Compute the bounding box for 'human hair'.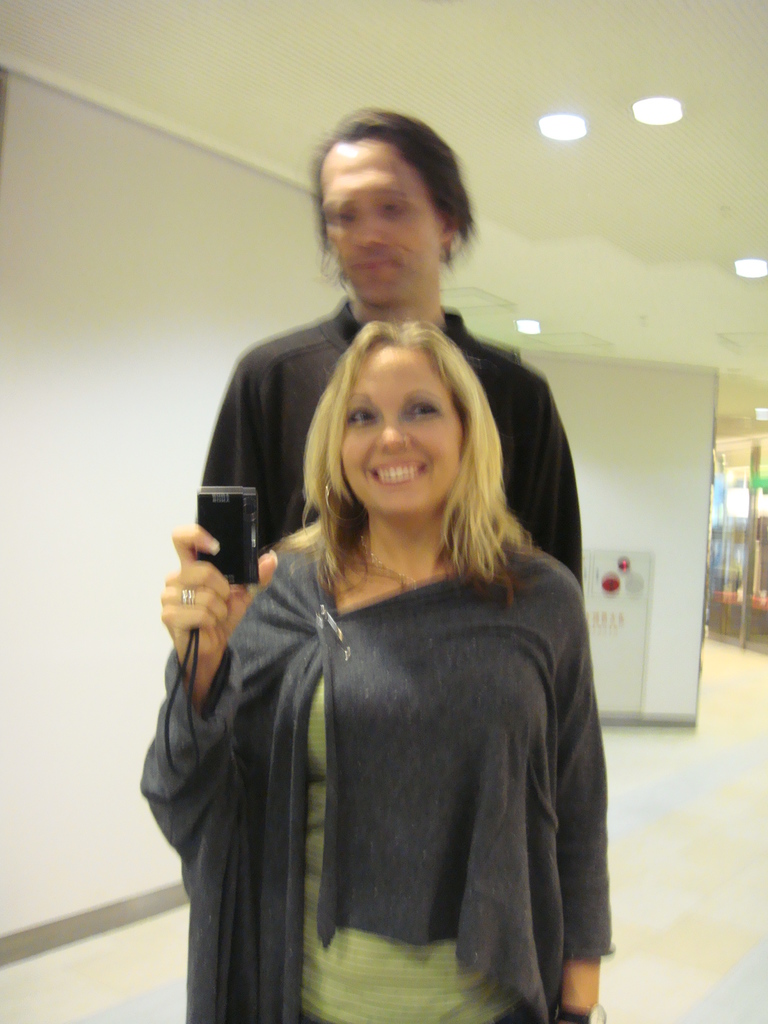
<bbox>317, 104, 478, 254</bbox>.
